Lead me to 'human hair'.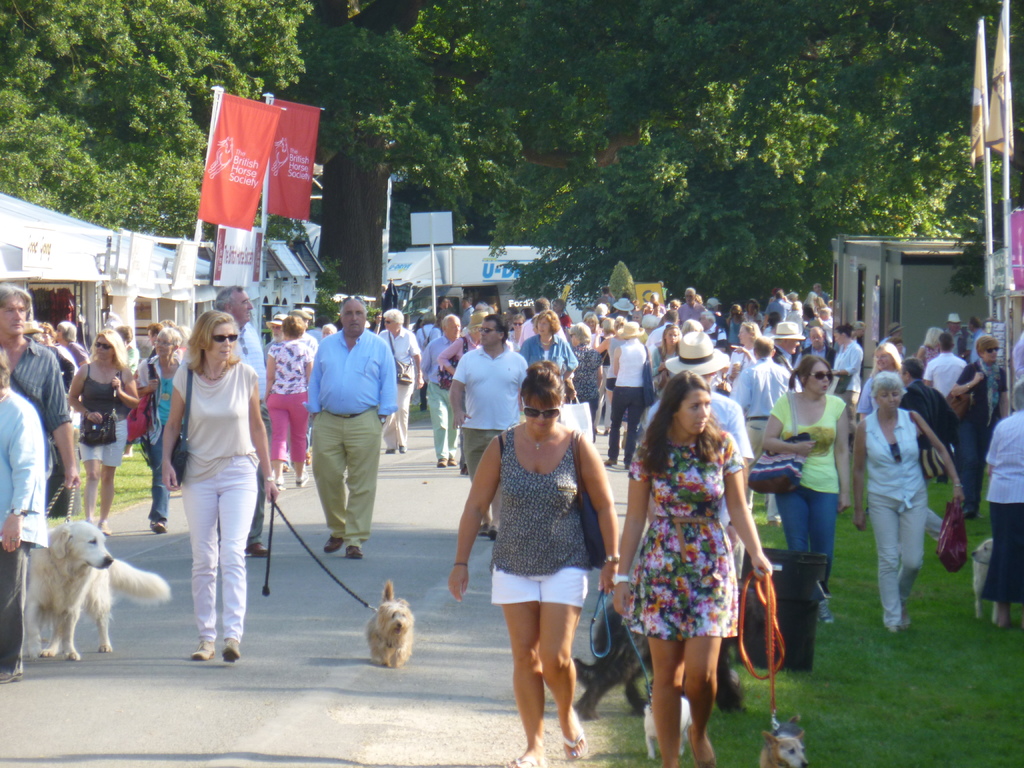
Lead to bbox=[568, 321, 591, 344].
